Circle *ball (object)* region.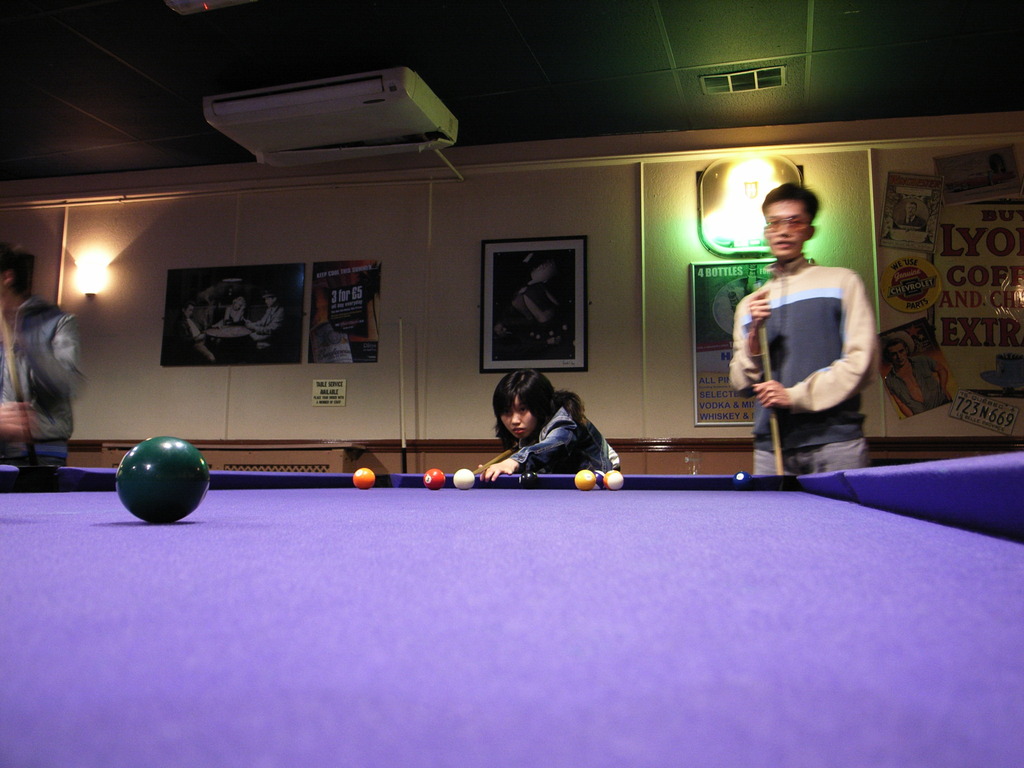
Region: 605,468,623,488.
